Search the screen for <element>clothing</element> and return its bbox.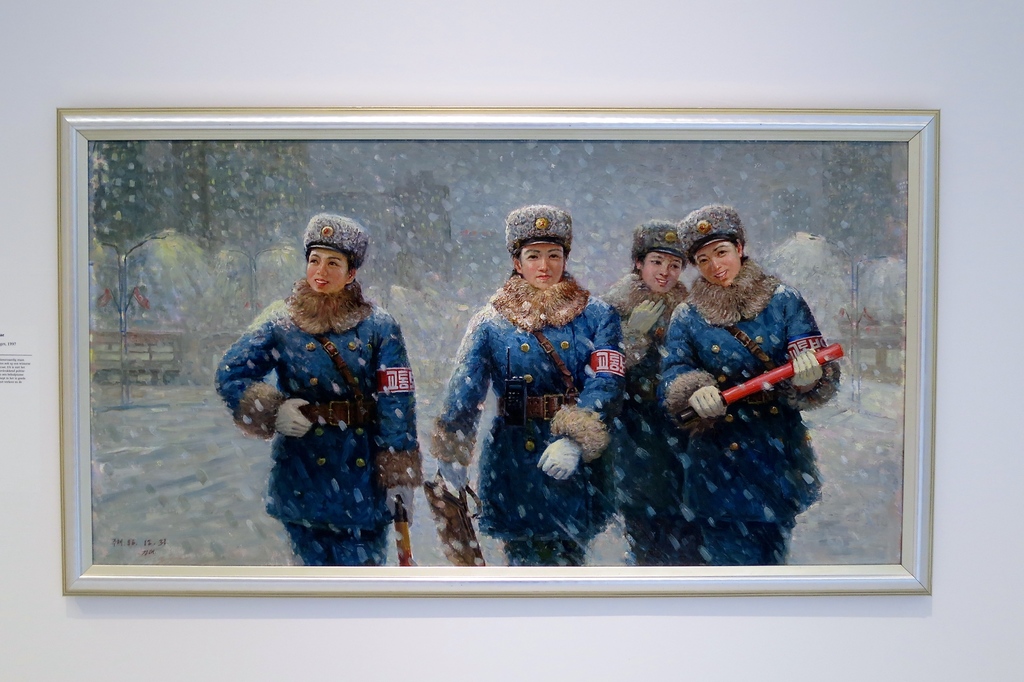
Found: 209/272/421/559.
